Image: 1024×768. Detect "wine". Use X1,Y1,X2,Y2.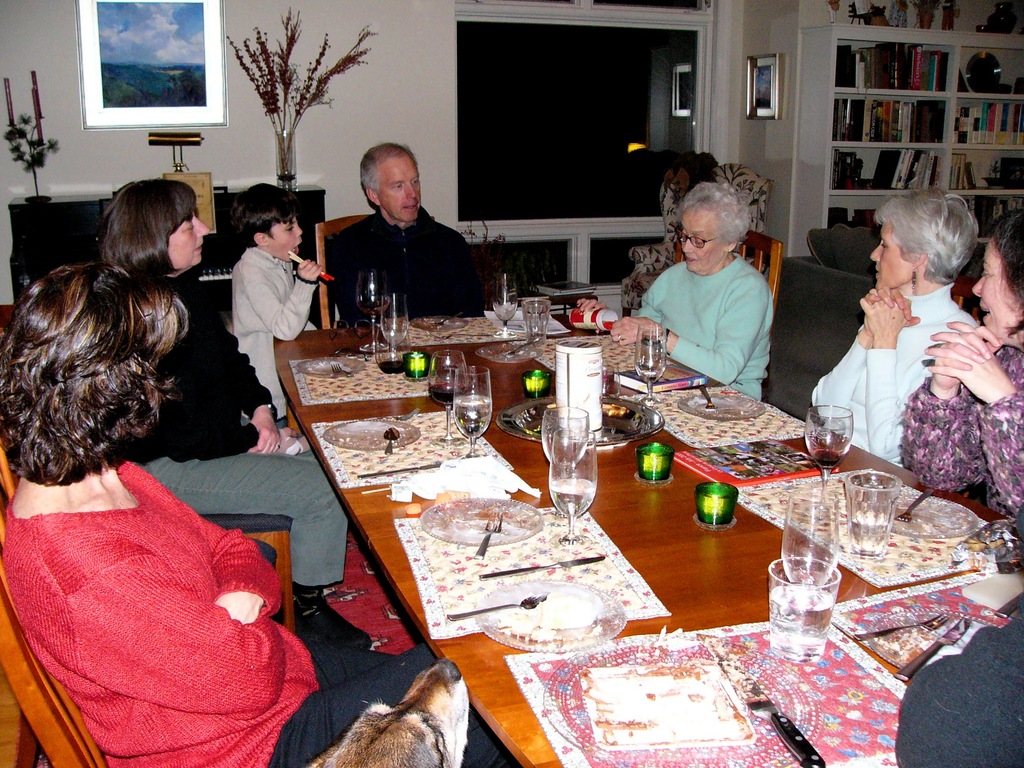
355,299,387,317.
